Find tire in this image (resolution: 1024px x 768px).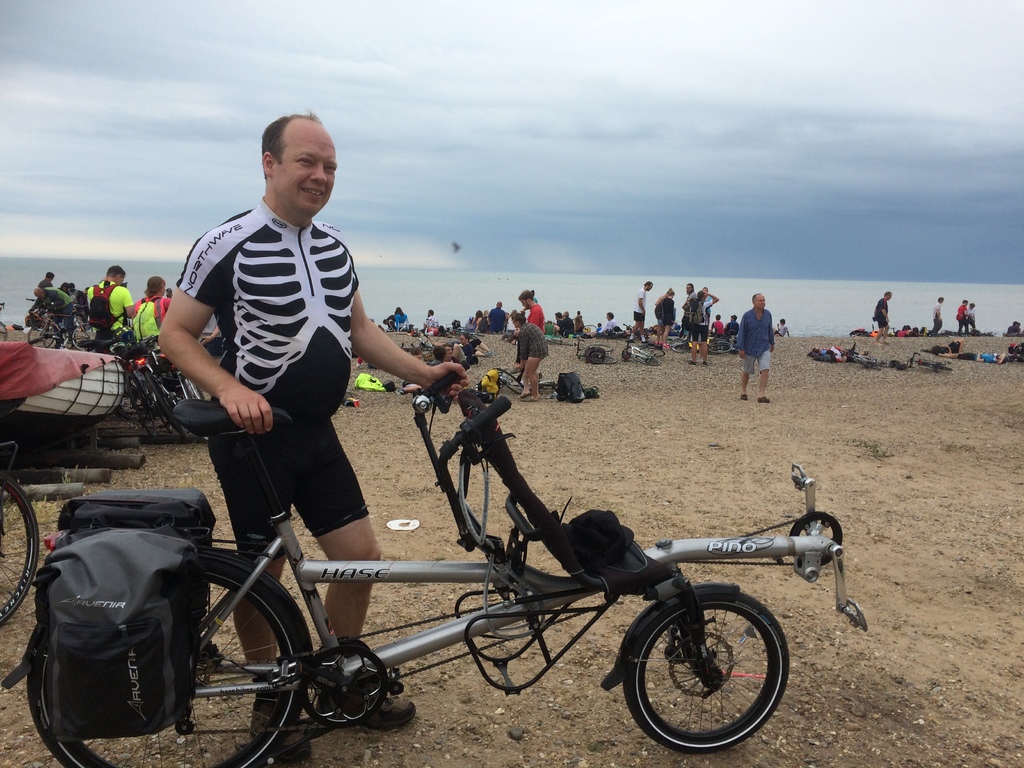
(left=587, top=342, right=612, bottom=350).
